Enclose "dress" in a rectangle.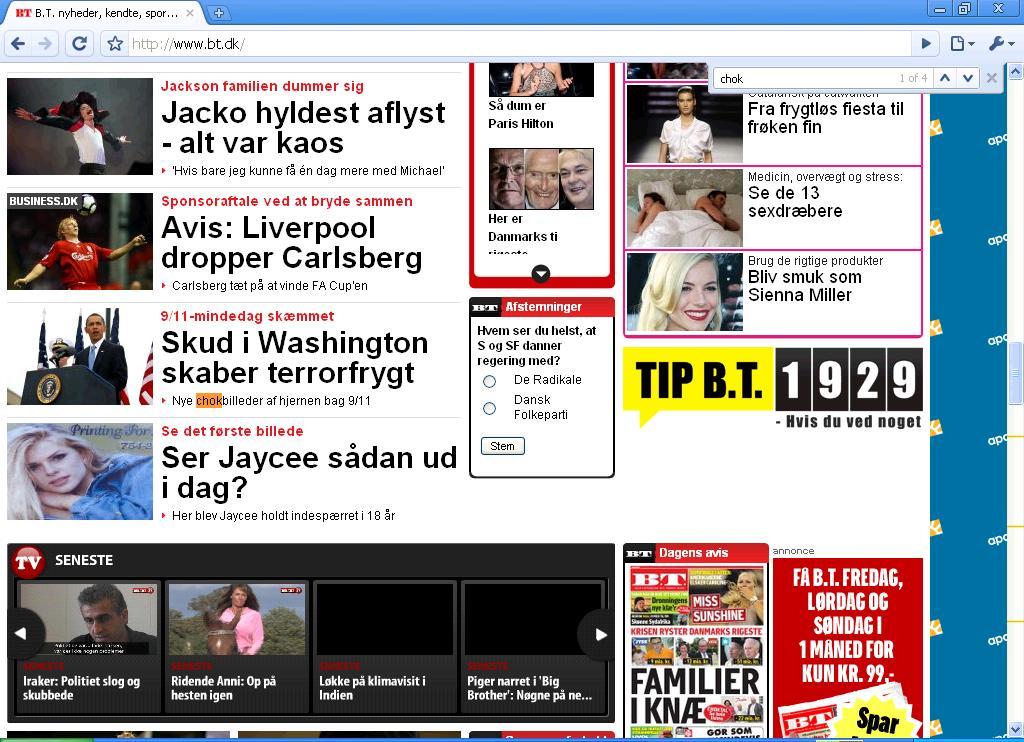
box(658, 112, 711, 161).
